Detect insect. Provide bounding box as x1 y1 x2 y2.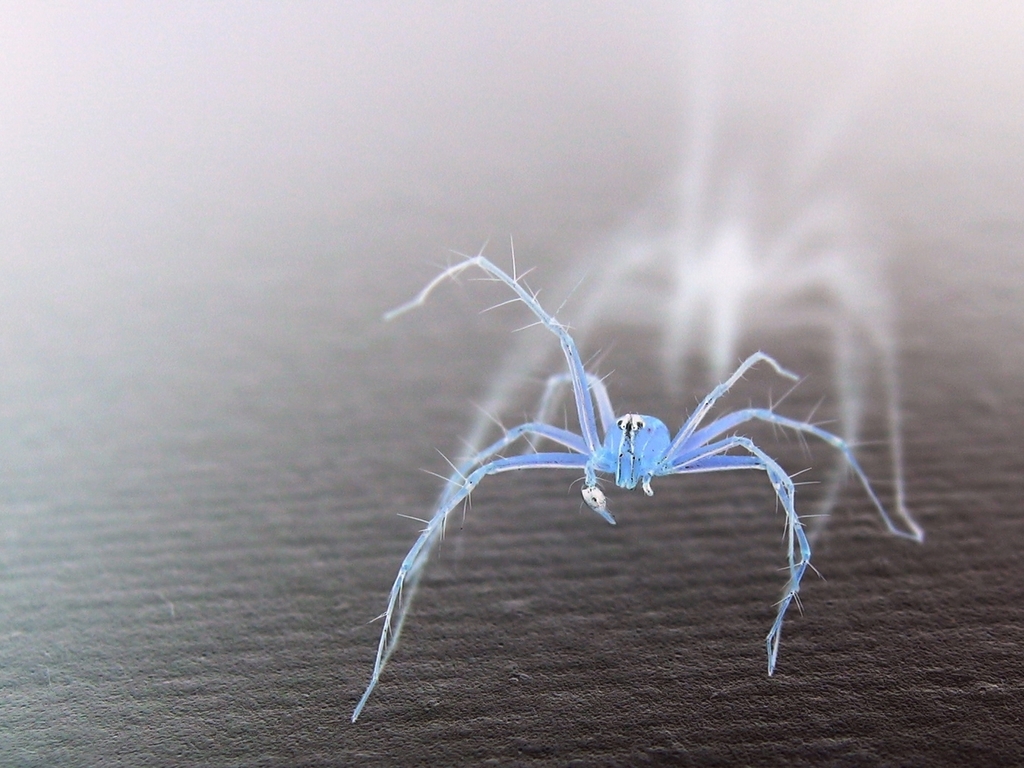
350 238 929 726.
